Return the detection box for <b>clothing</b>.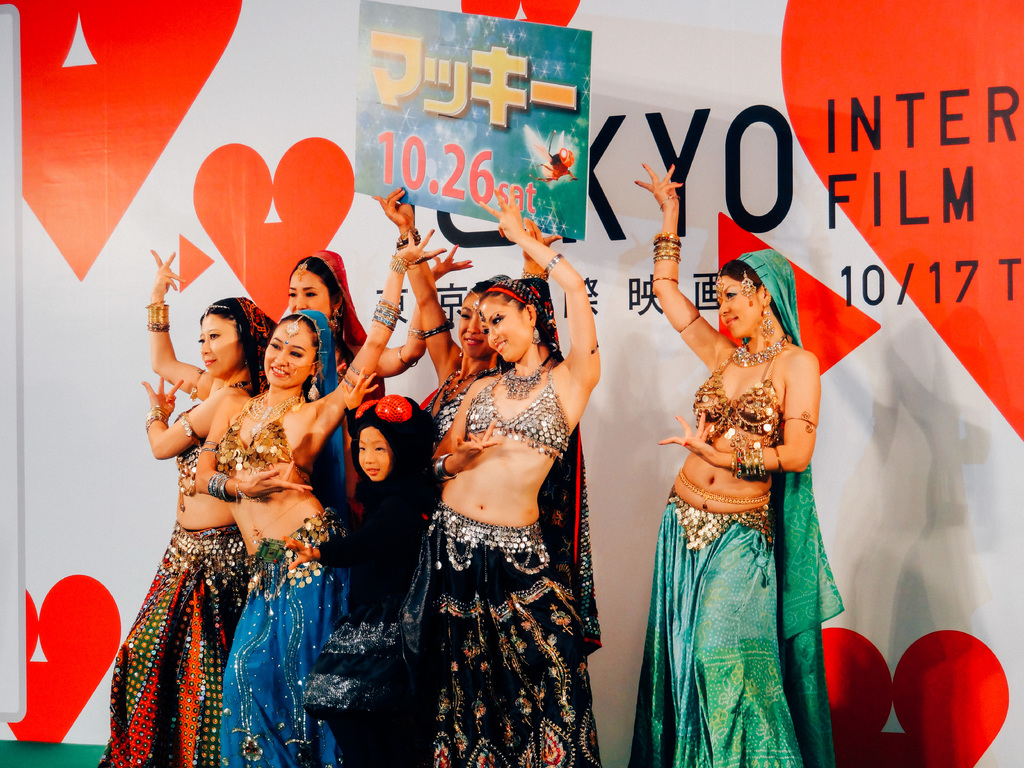
741:252:851:758.
